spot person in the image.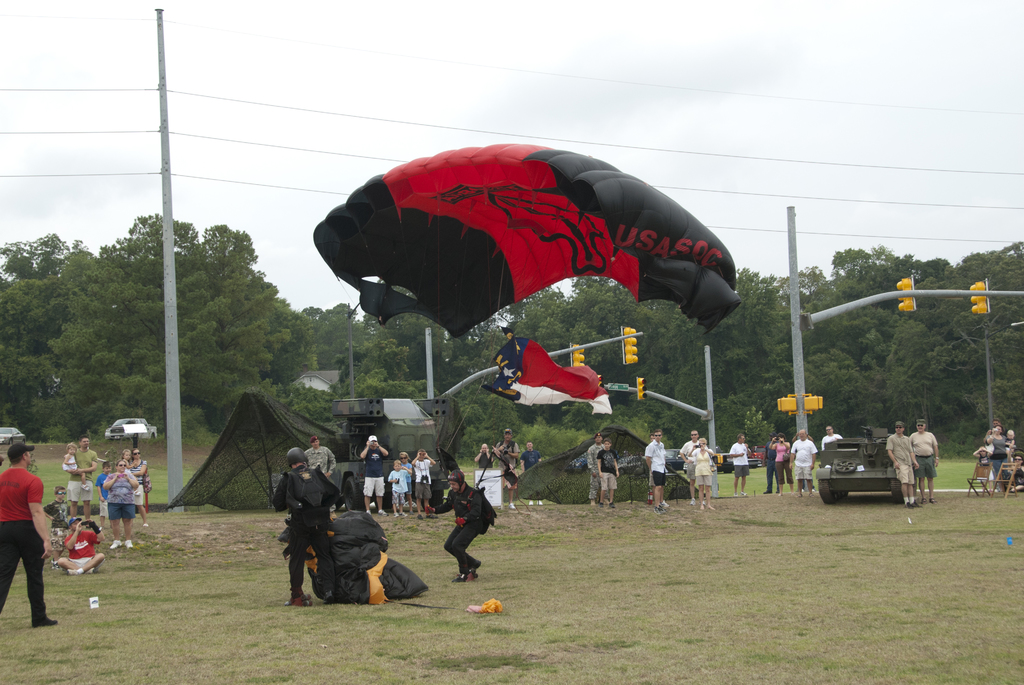
person found at 411,447,437,516.
